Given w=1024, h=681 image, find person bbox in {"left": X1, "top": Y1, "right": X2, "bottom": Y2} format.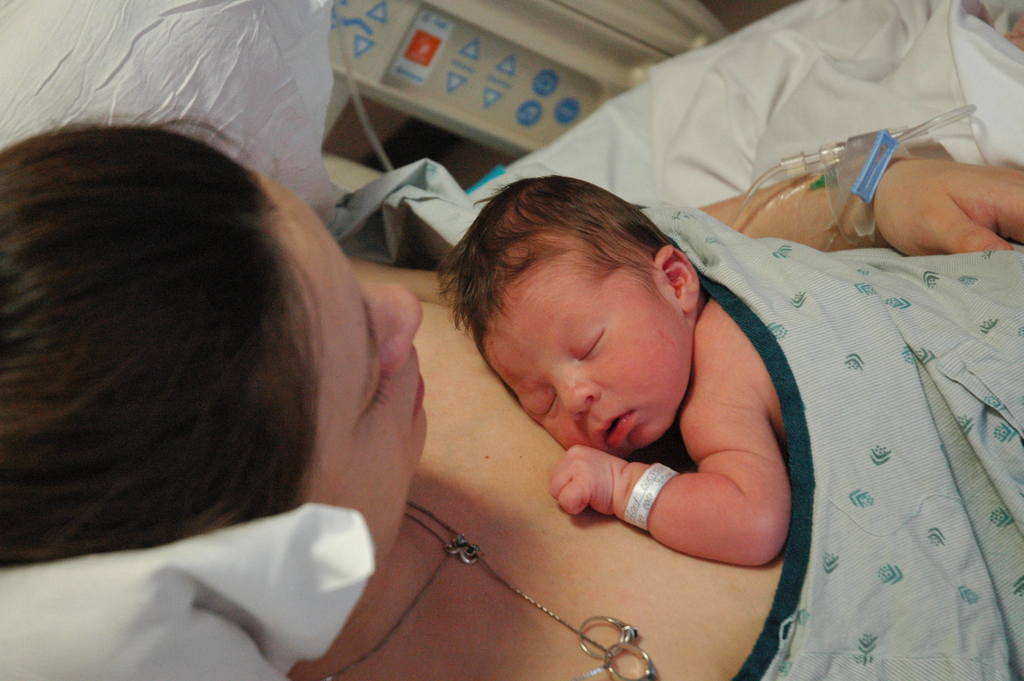
{"left": 0, "top": 111, "right": 1023, "bottom": 680}.
